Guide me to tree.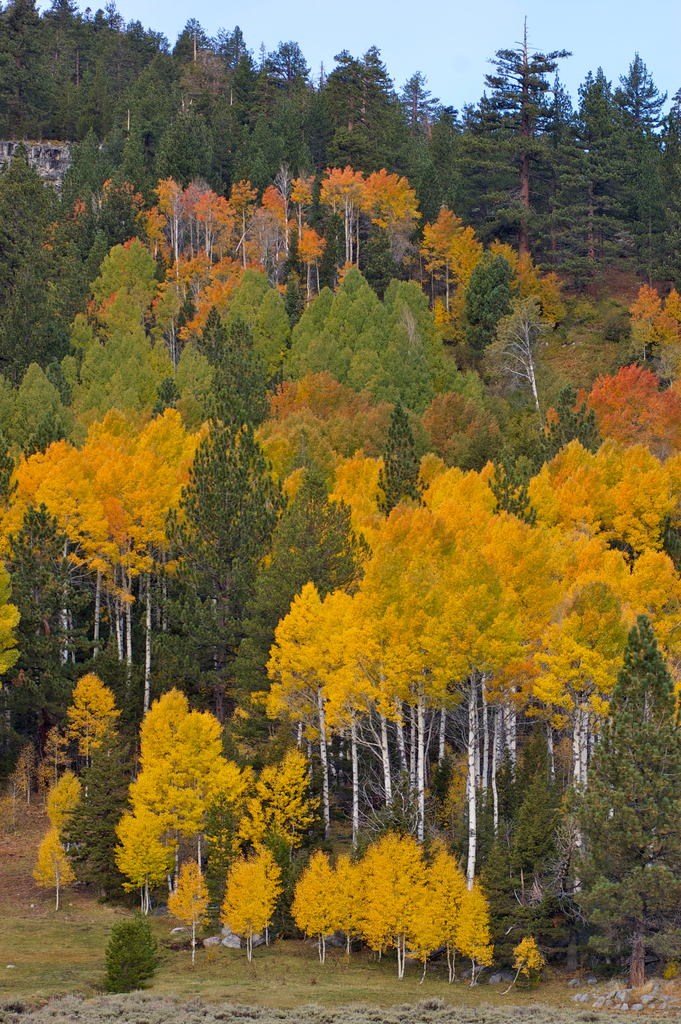
Guidance: BBox(413, 844, 463, 979).
